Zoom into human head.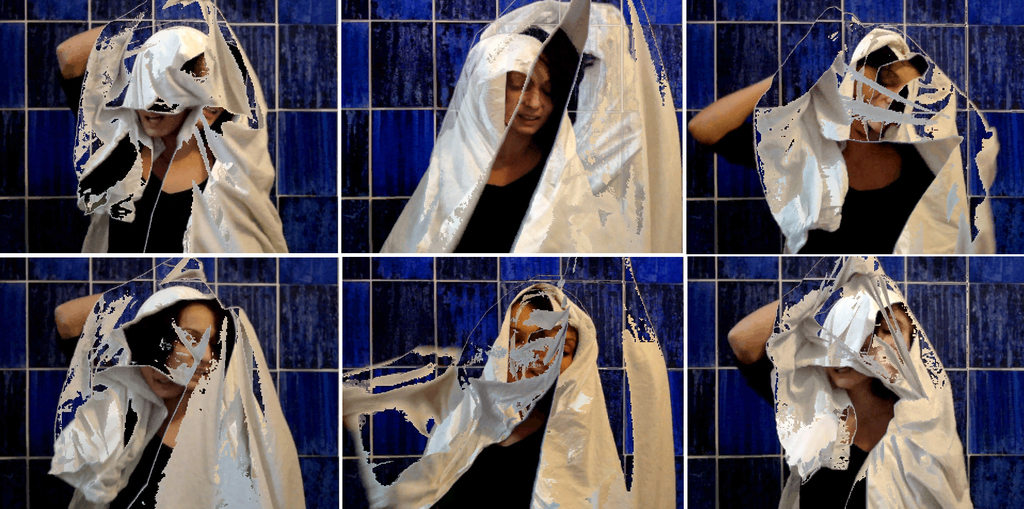
Zoom target: [x1=850, y1=58, x2=926, y2=135].
